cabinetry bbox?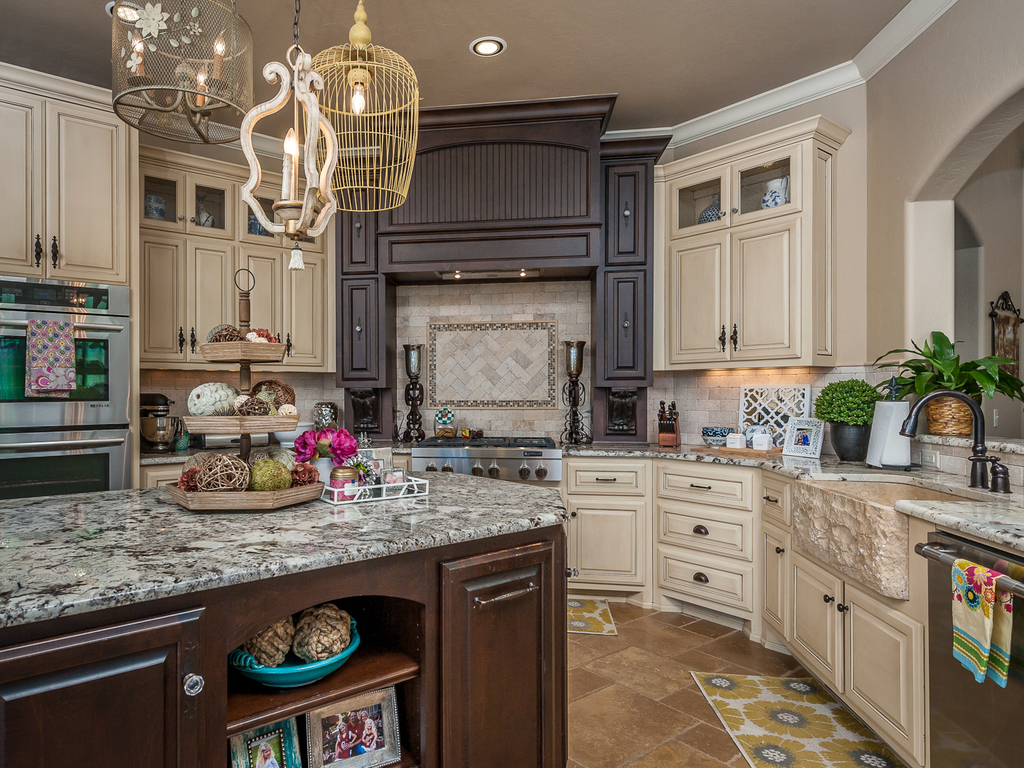
(left=0, top=609, right=228, bottom=767)
